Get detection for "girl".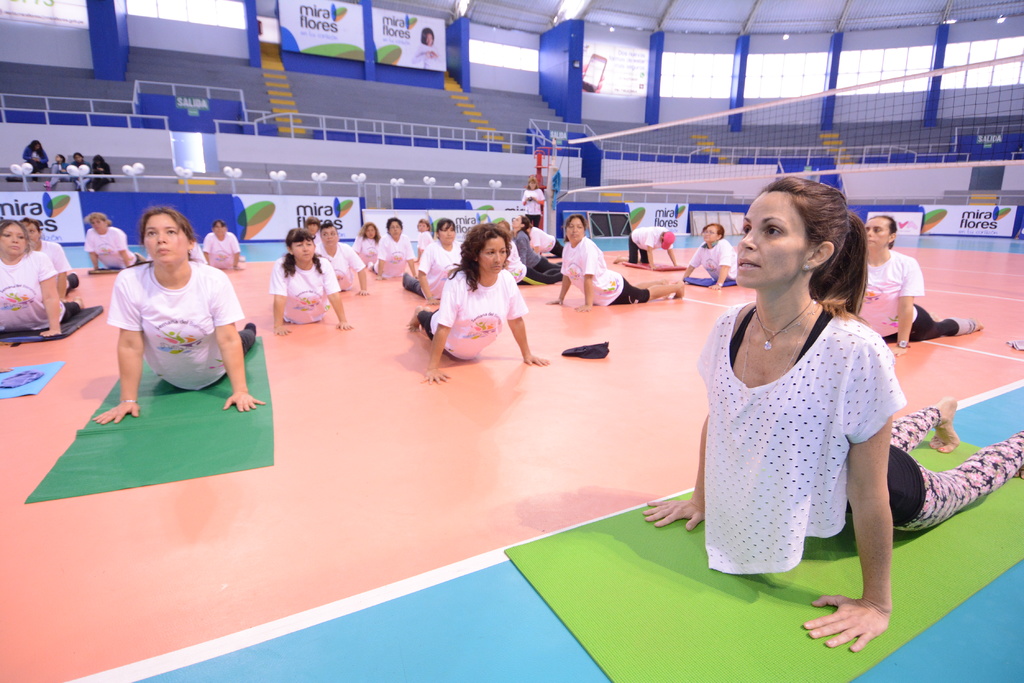
Detection: rect(673, 222, 740, 285).
